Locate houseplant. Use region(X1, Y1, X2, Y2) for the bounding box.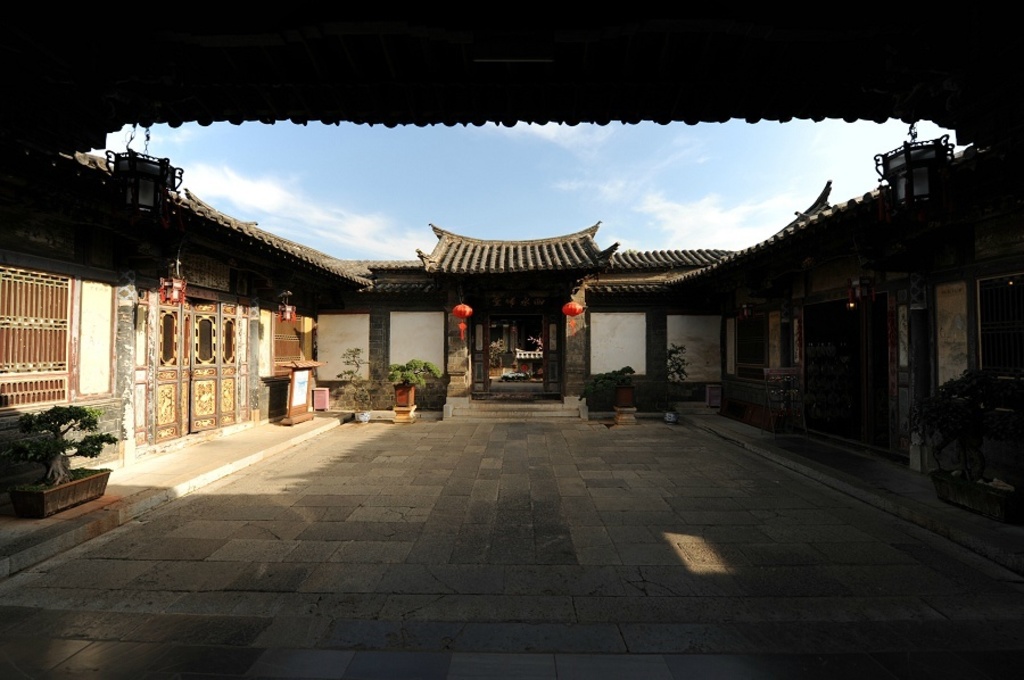
region(580, 356, 637, 409).
